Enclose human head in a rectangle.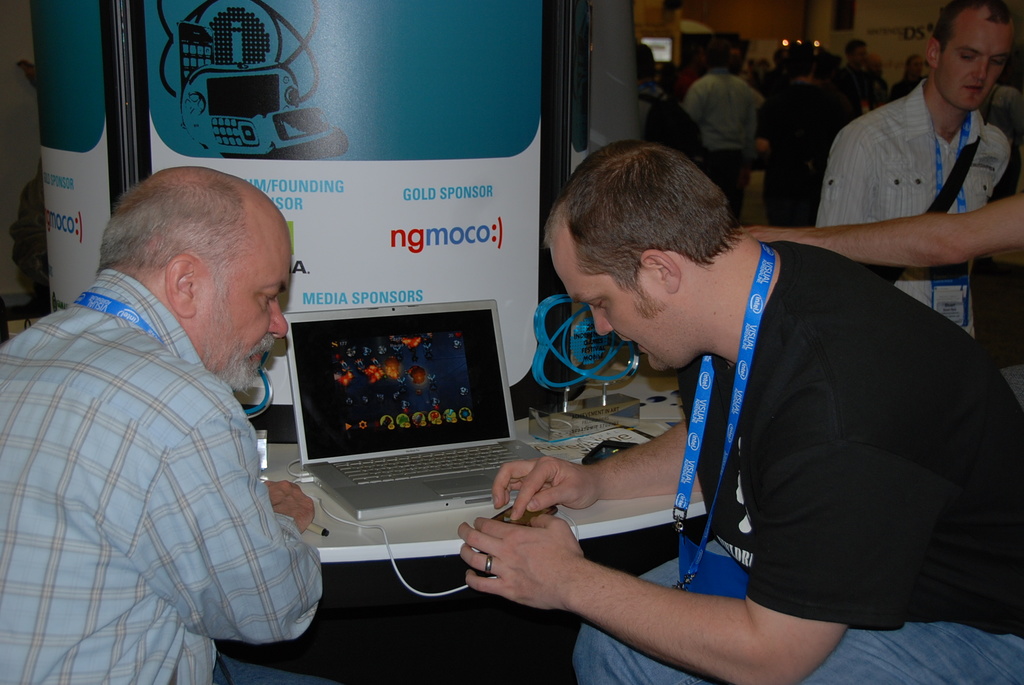
806 50 833 74.
